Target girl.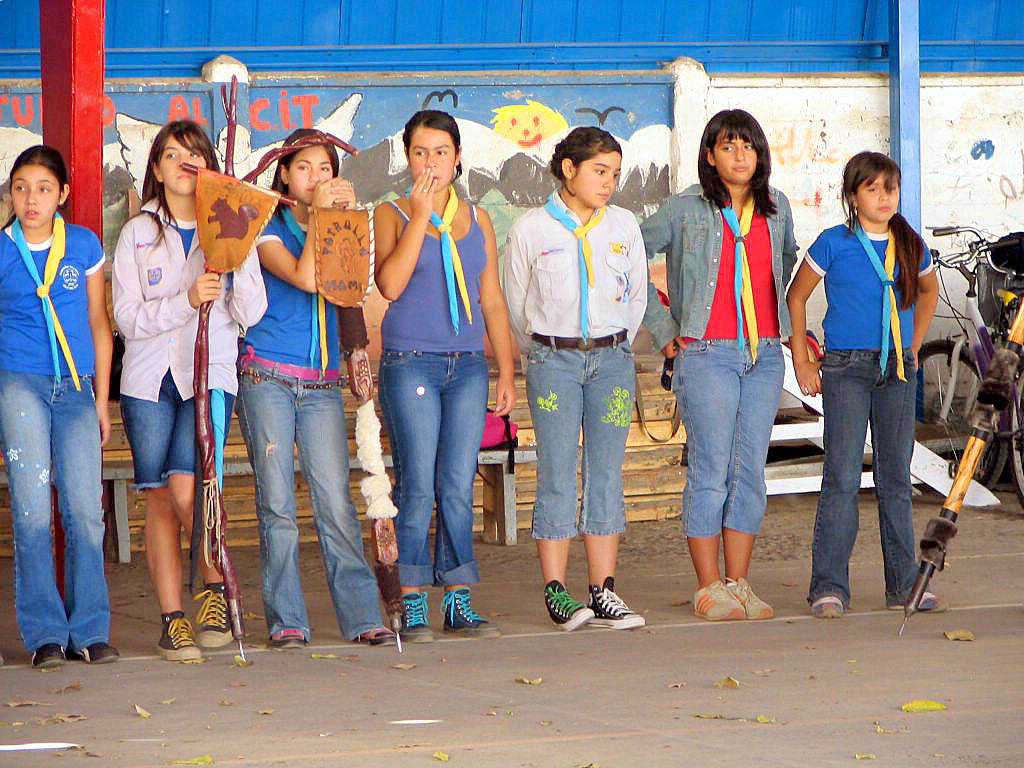
Target region: [left=369, top=103, right=512, bottom=634].
